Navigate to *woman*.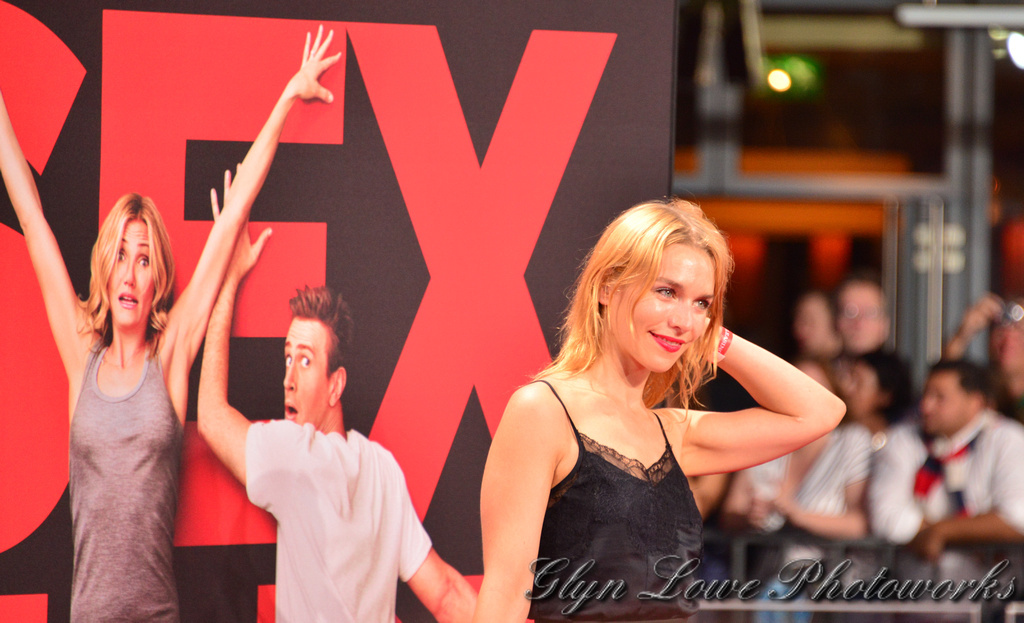
Navigation target: <box>0,18,345,622</box>.
